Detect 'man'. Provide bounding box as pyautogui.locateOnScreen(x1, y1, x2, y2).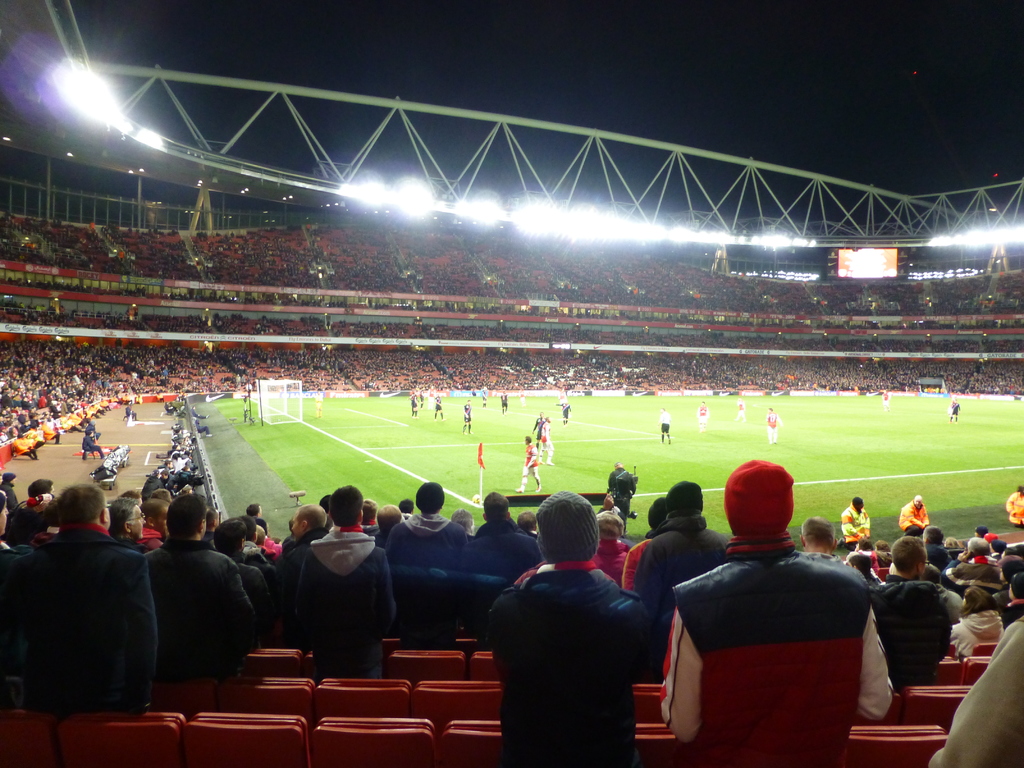
pyautogui.locateOnScreen(432, 391, 444, 422).
